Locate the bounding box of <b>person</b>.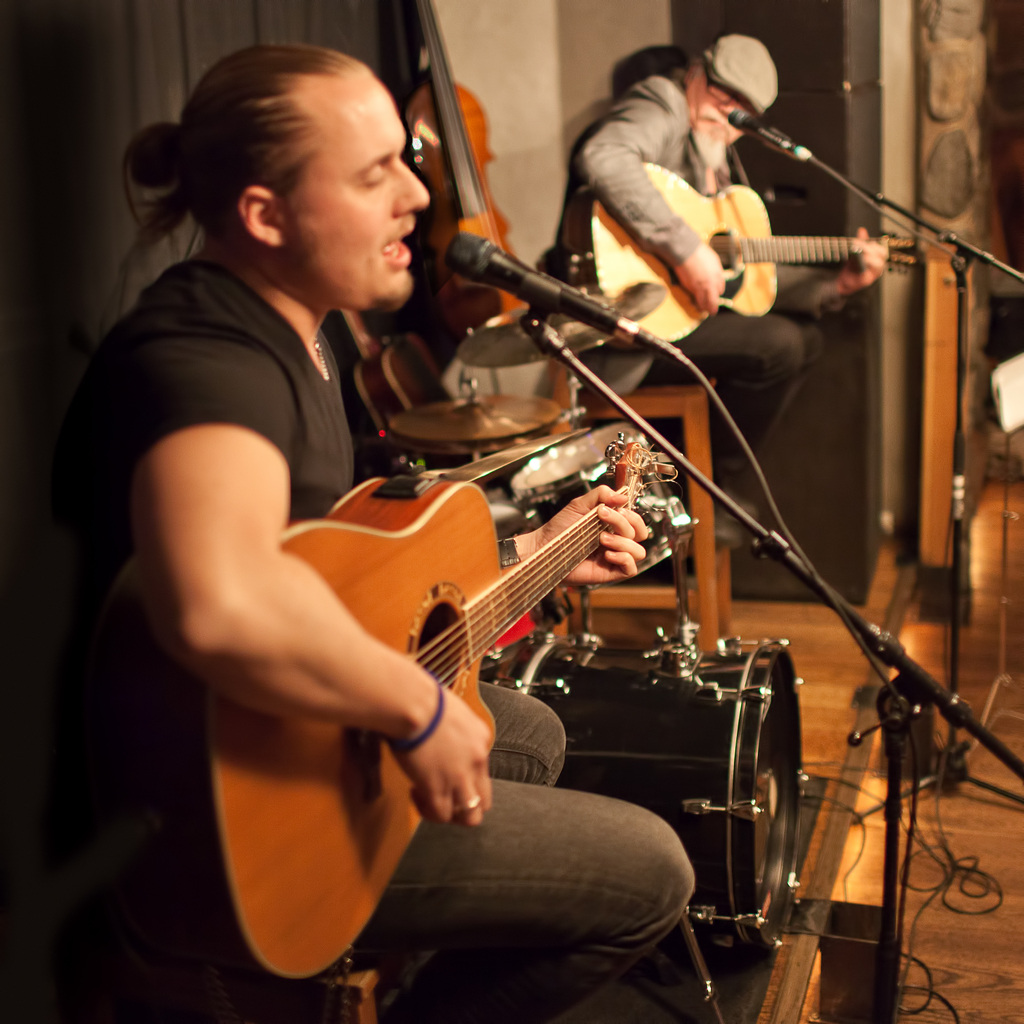
Bounding box: 575:59:873:534.
